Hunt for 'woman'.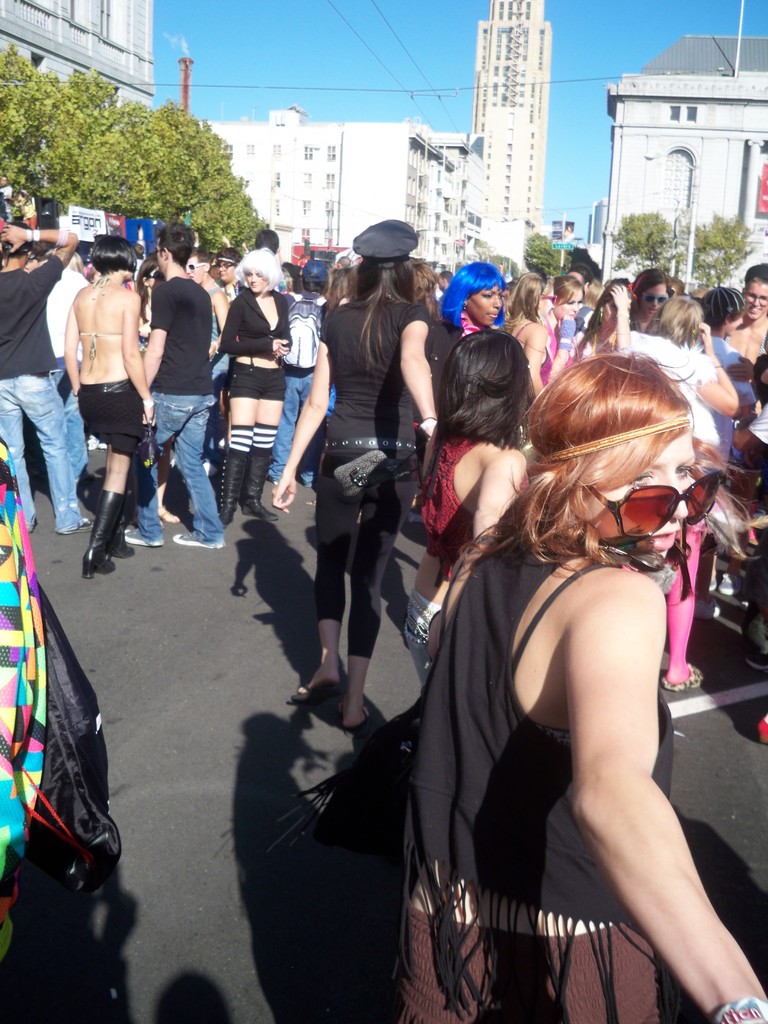
Hunted down at 719 258 767 374.
